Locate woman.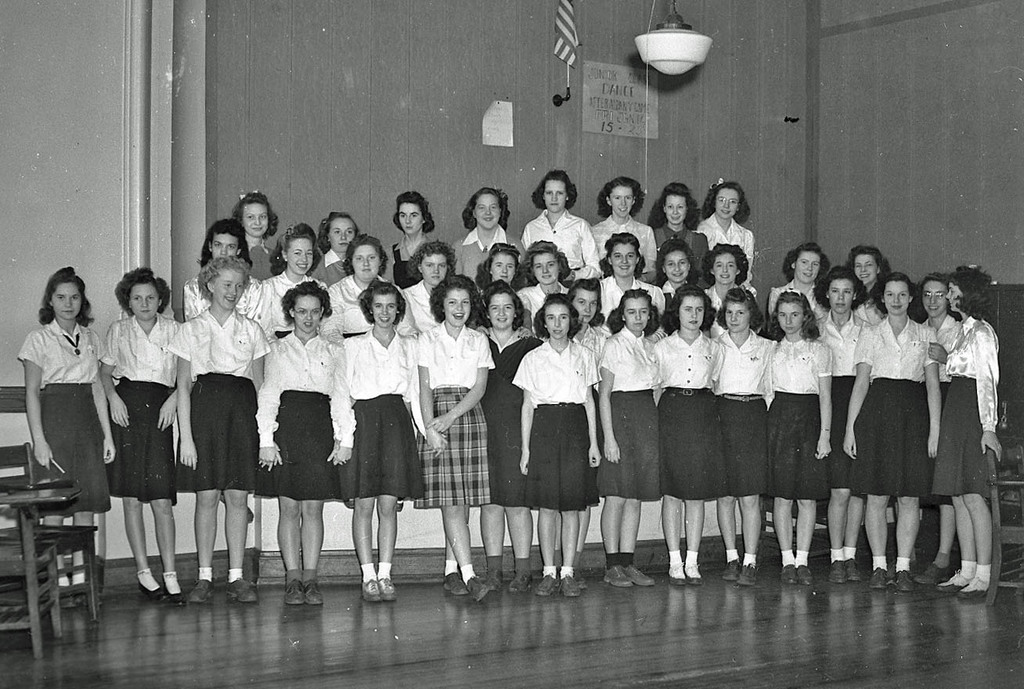
Bounding box: {"x1": 563, "y1": 272, "x2": 615, "y2": 588}.
